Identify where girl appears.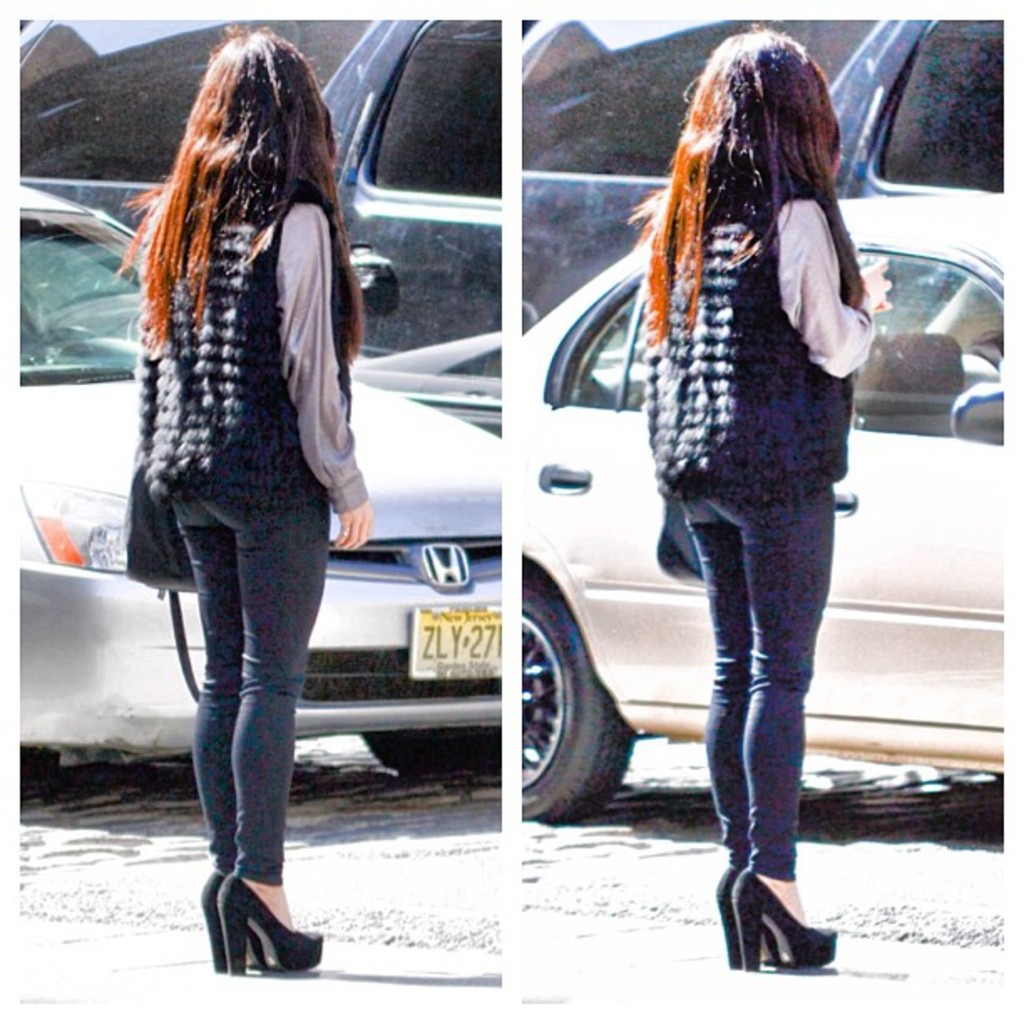
Appears at (110,18,373,979).
